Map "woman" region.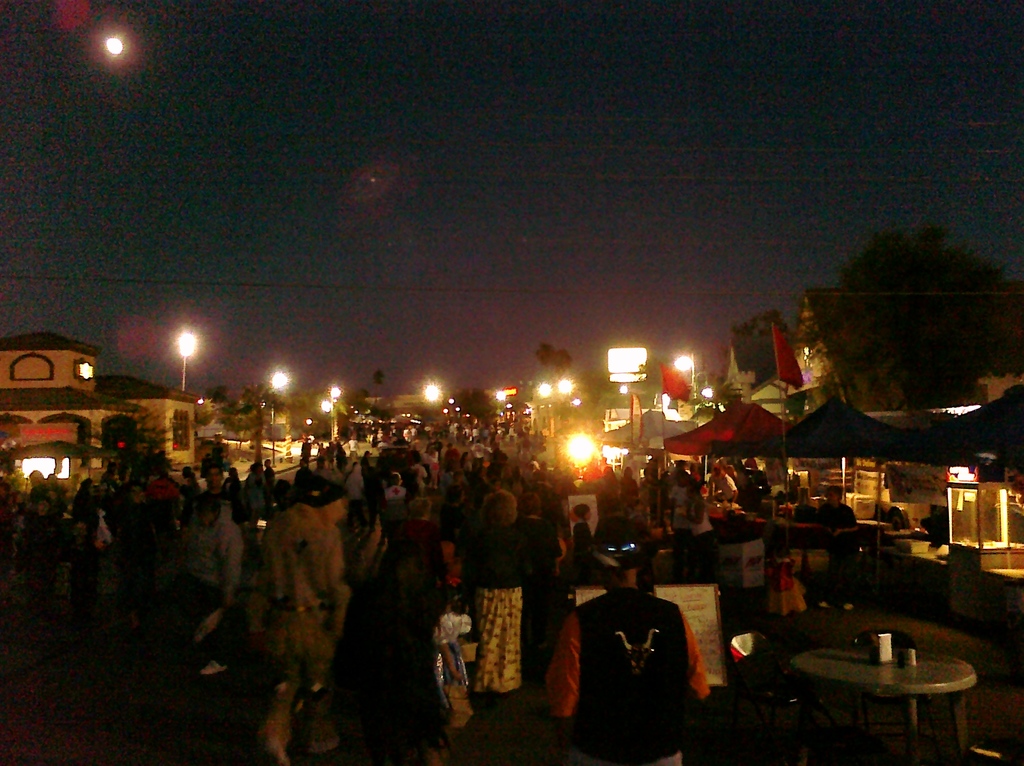
Mapped to box=[464, 491, 533, 690].
